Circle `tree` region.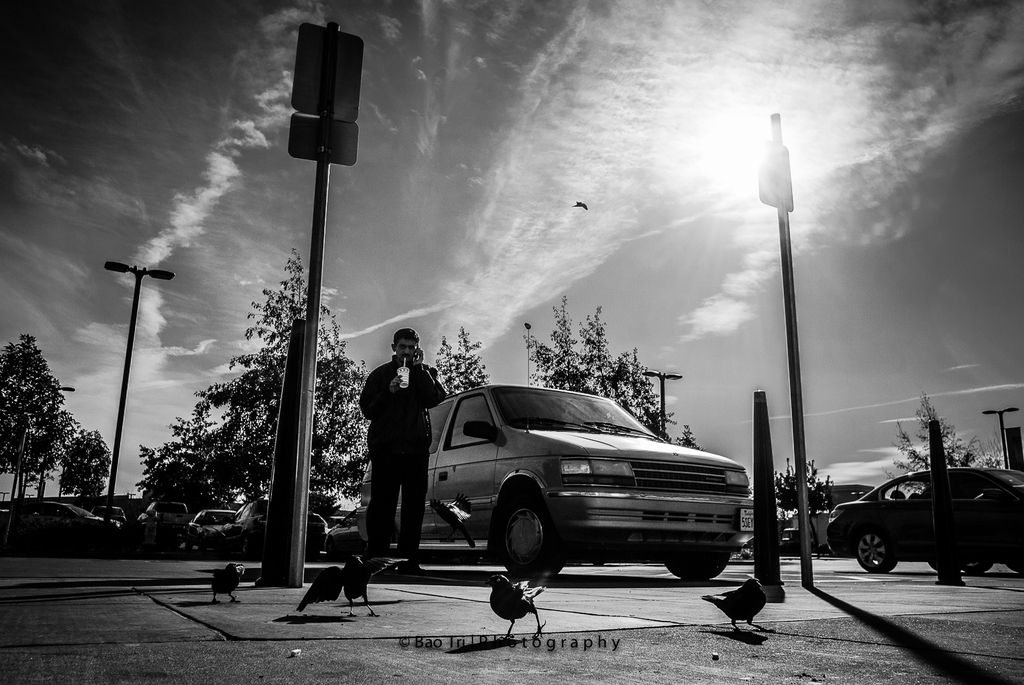
Region: select_region(885, 385, 1006, 504).
